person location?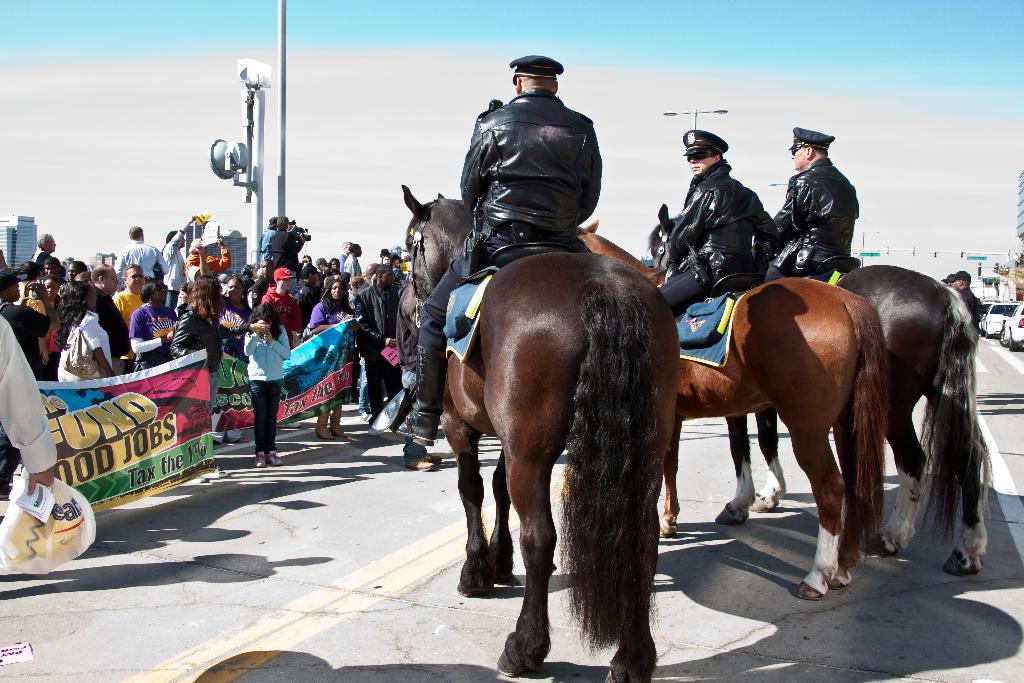
<box>266,213,301,295</box>
